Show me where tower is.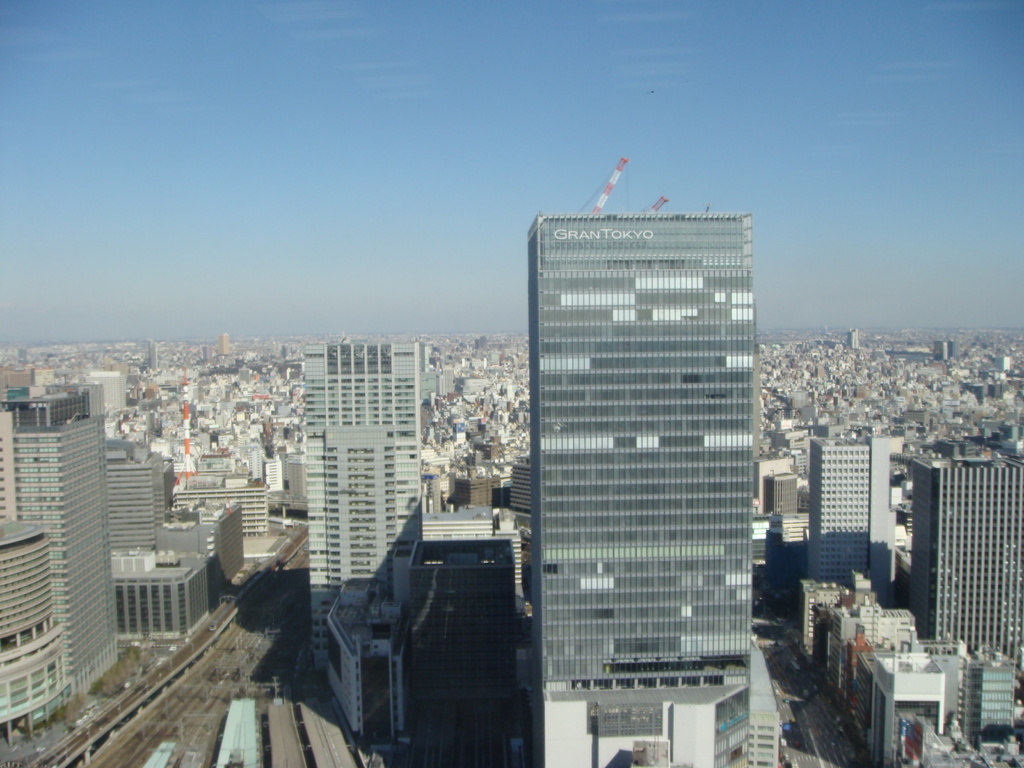
tower is at 0,376,112,691.
